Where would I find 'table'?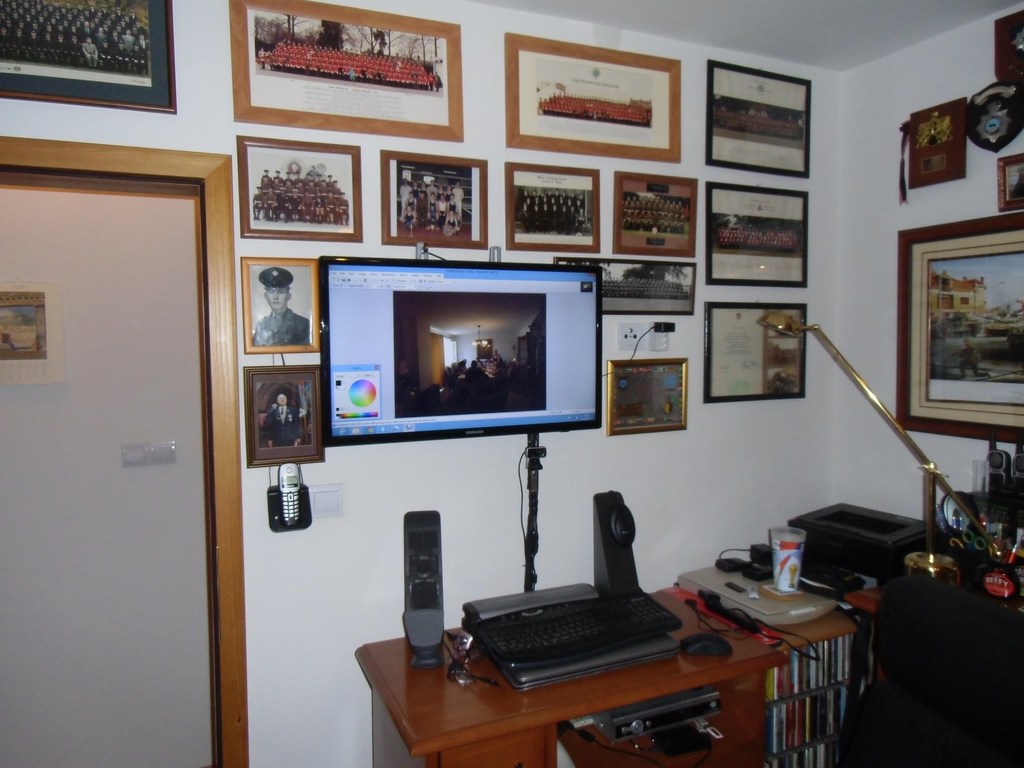
At 360,559,901,767.
